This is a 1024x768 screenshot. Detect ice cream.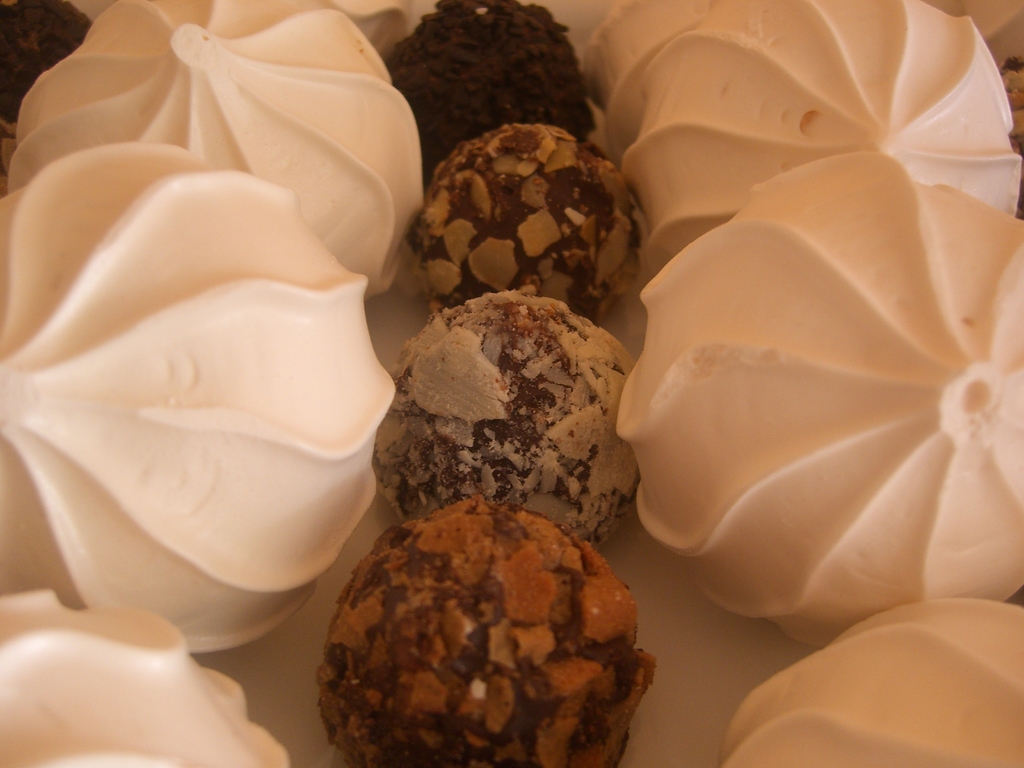
0:0:1023:767.
